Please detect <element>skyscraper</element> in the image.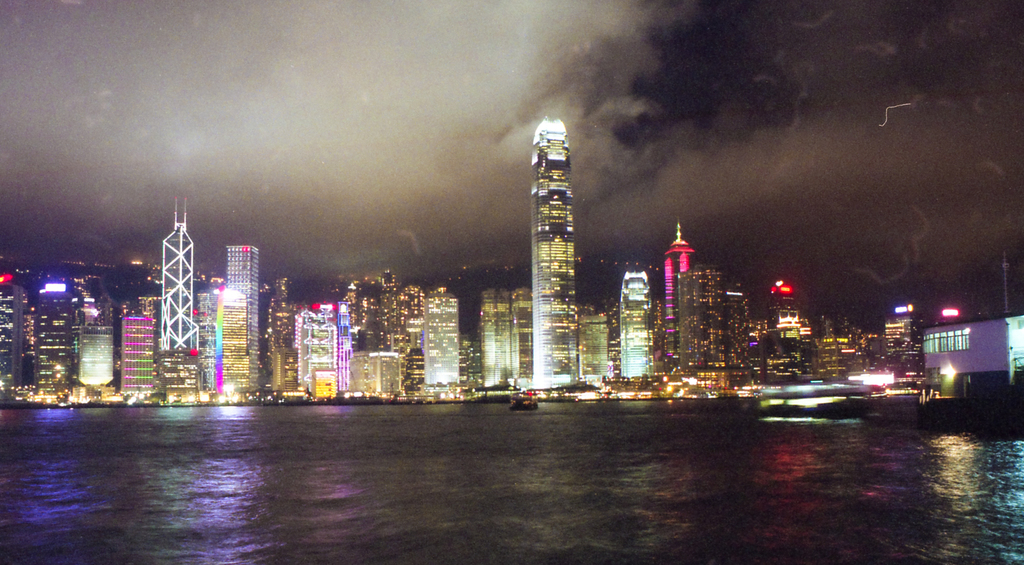
bbox(428, 276, 467, 398).
